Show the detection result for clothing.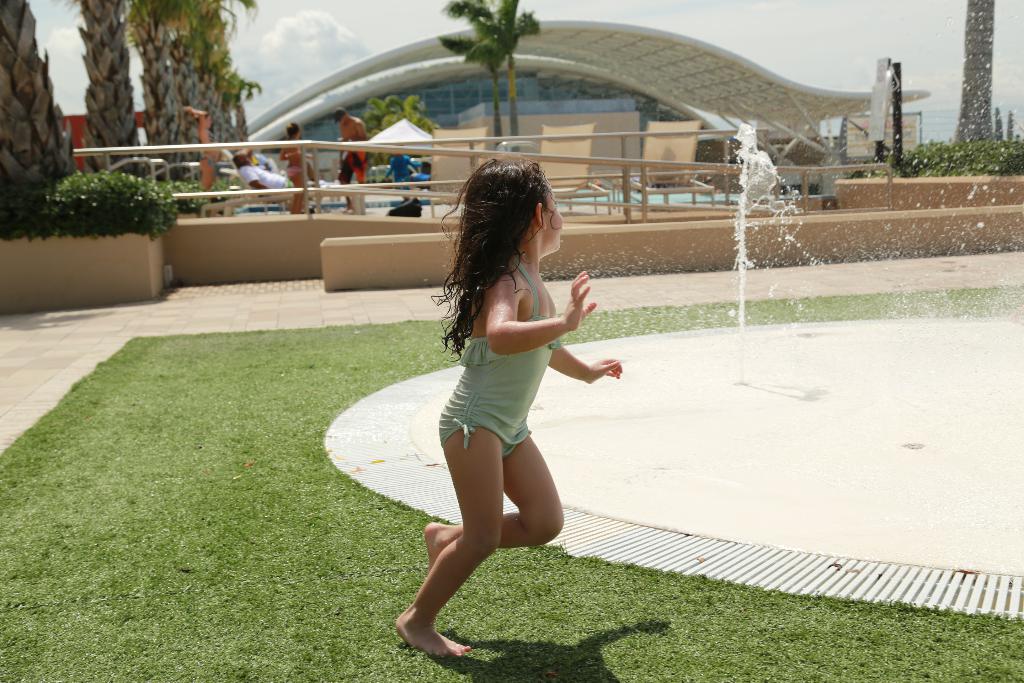
[left=433, top=243, right=542, bottom=473].
